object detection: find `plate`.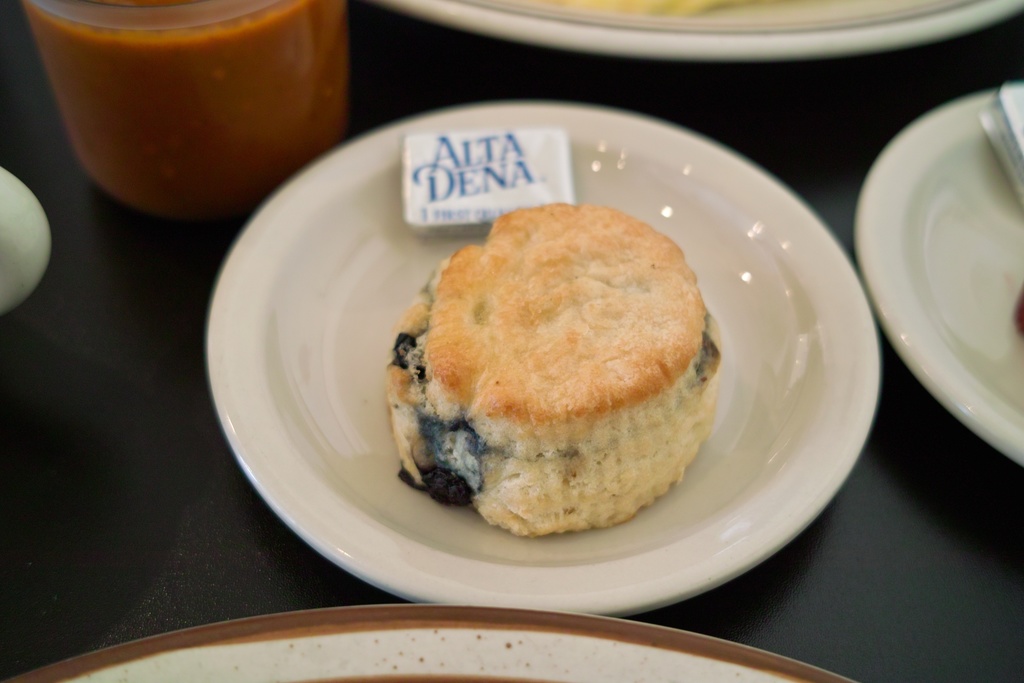
pyautogui.locateOnScreen(878, 101, 1018, 474).
